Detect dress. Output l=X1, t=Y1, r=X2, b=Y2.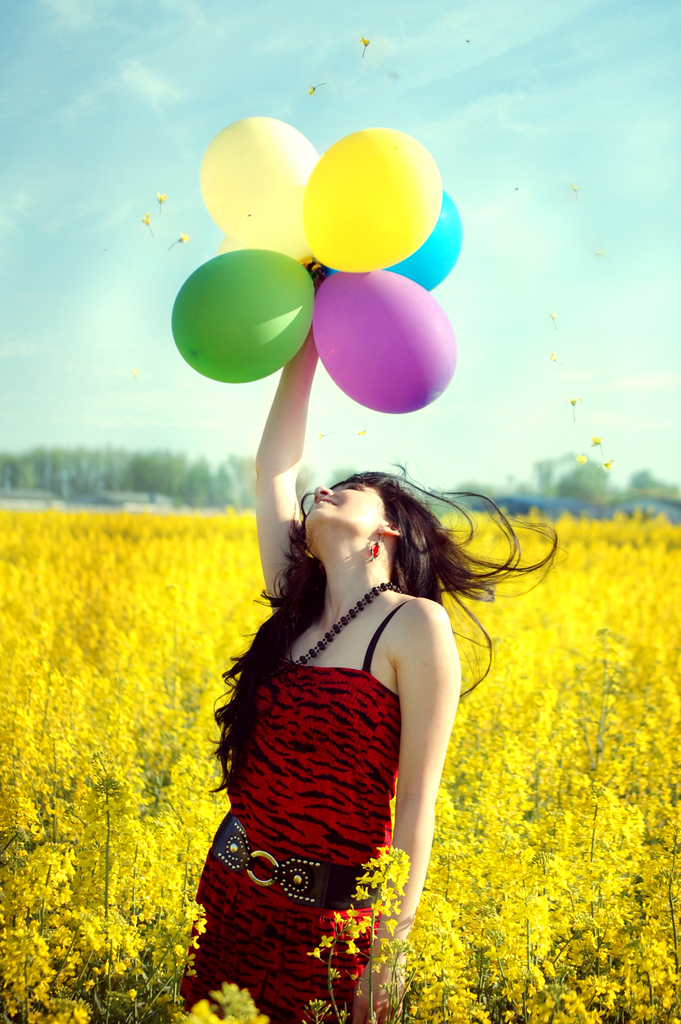
l=186, t=596, r=431, b=1021.
